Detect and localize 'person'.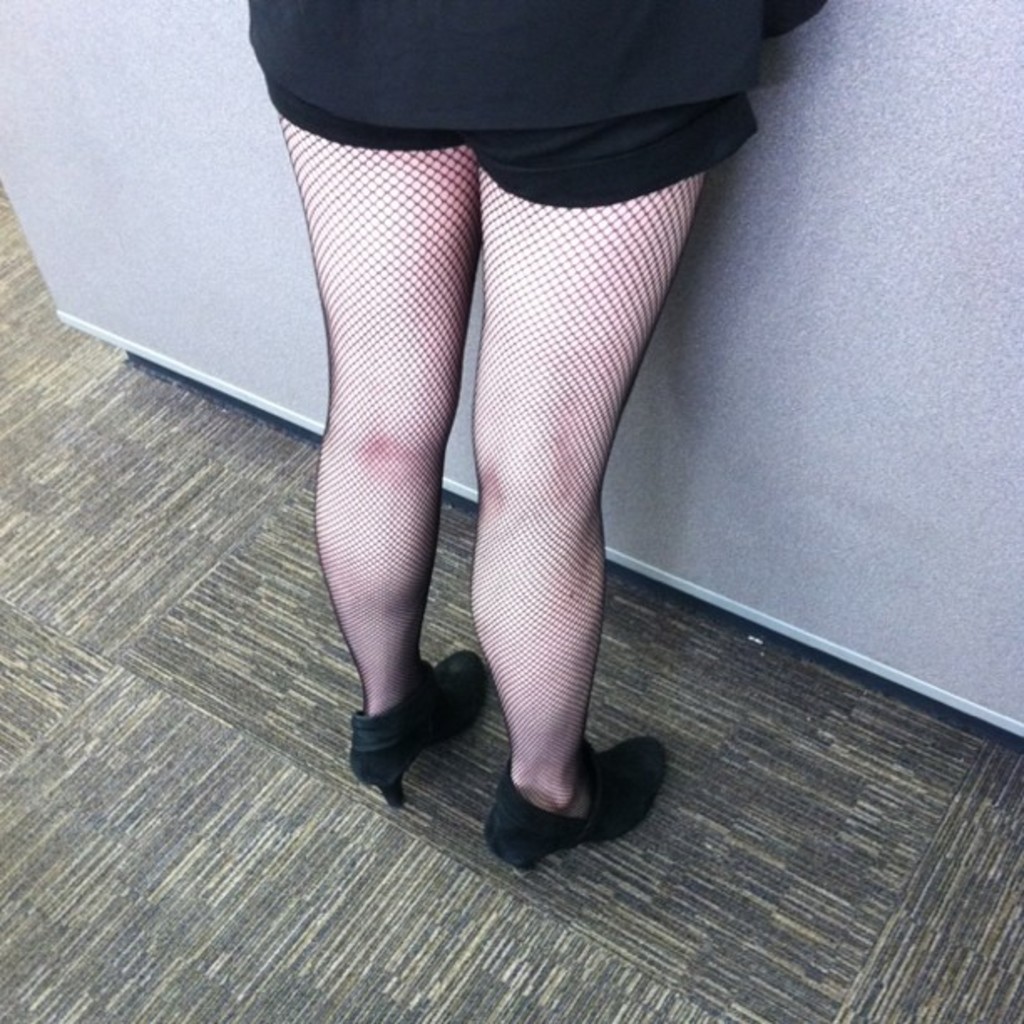
Localized at 244:0:832:878.
